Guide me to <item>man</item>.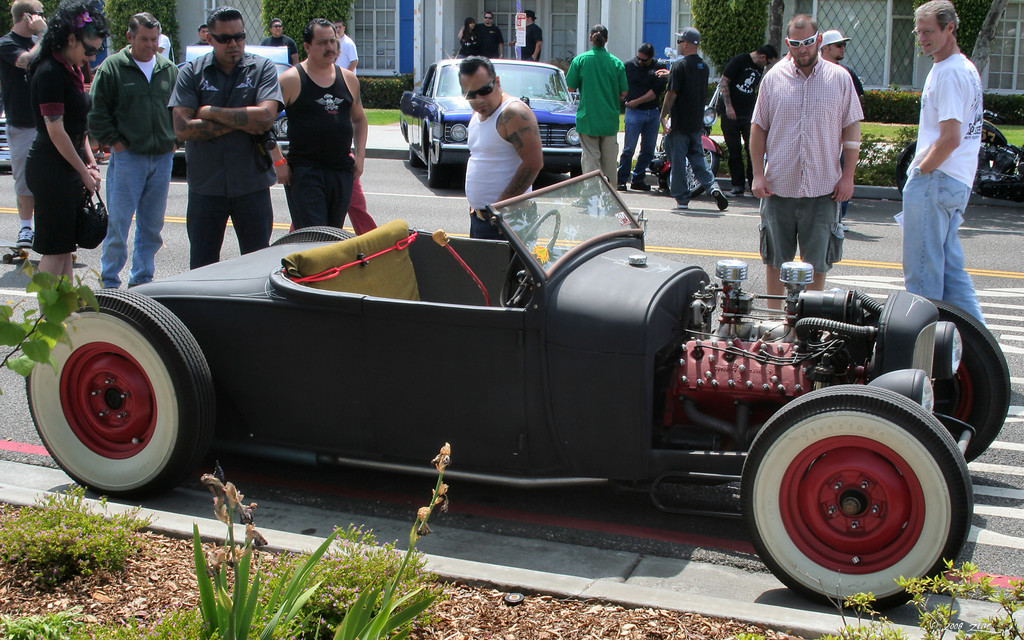
Guidance: {"x1": 817, "y1": 26, "x2": 866, "y2": 97}.
